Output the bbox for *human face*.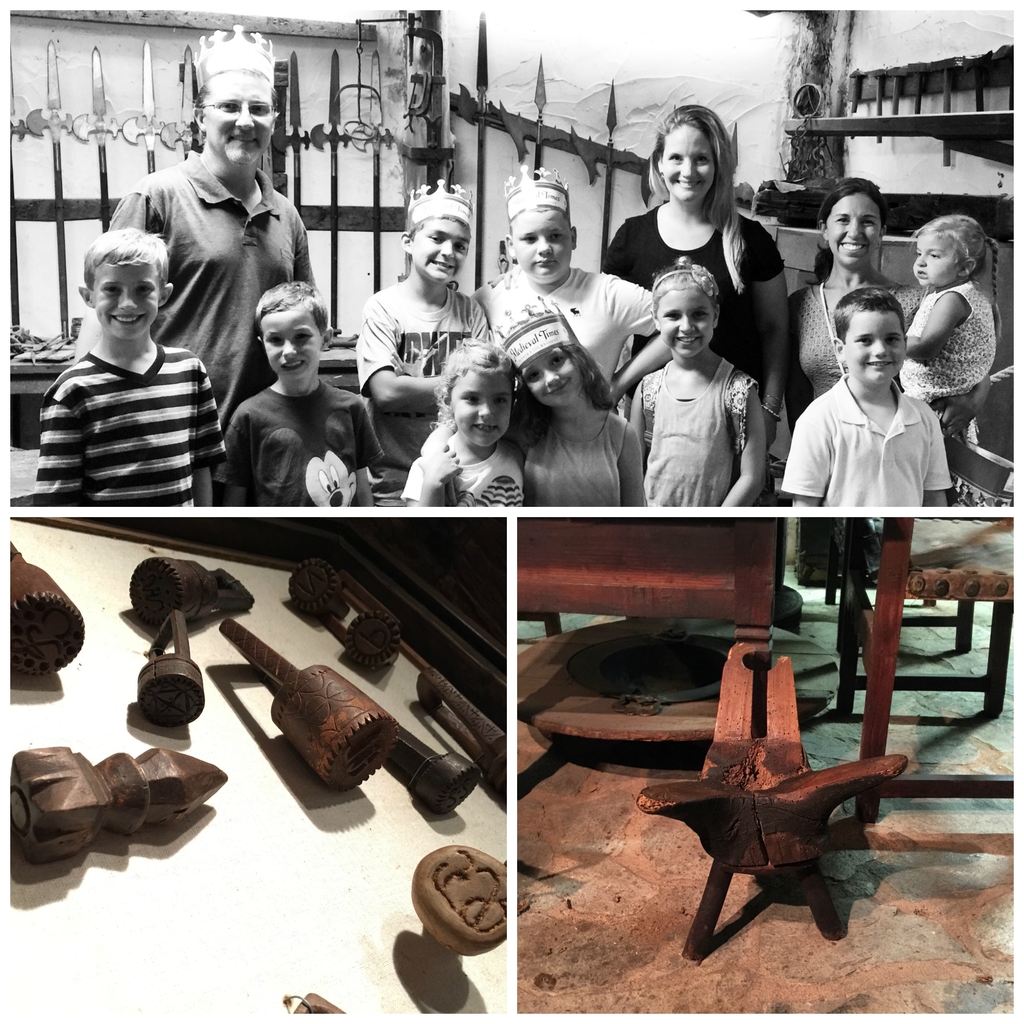
left=843, top=321, right=900, bottom=388.
